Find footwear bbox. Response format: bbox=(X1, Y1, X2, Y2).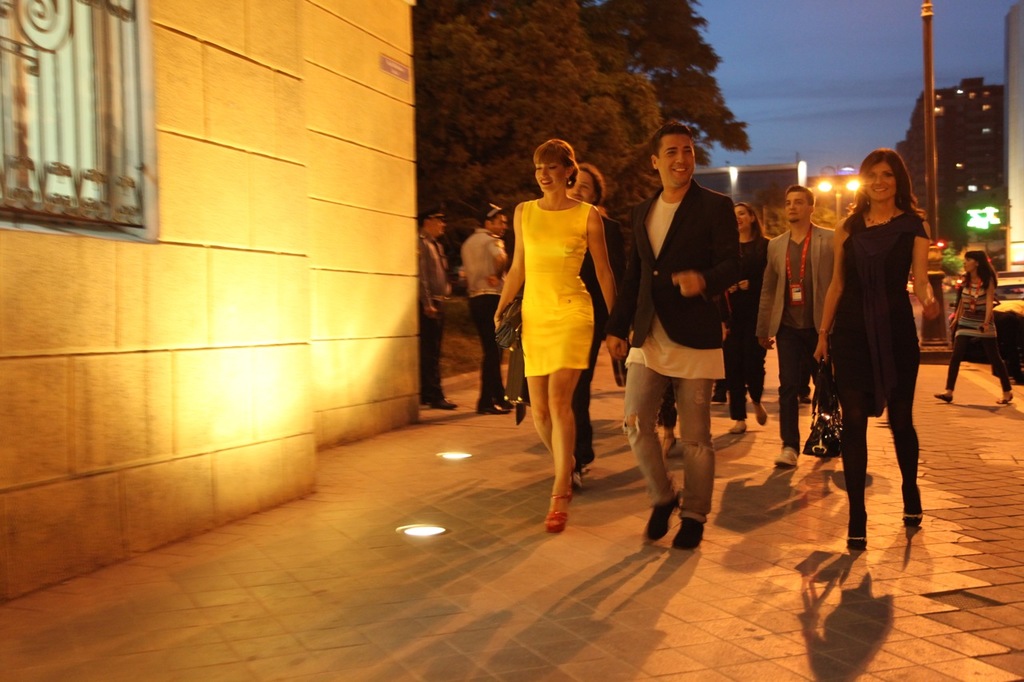
bbox=(839, 507, 870, 549).
